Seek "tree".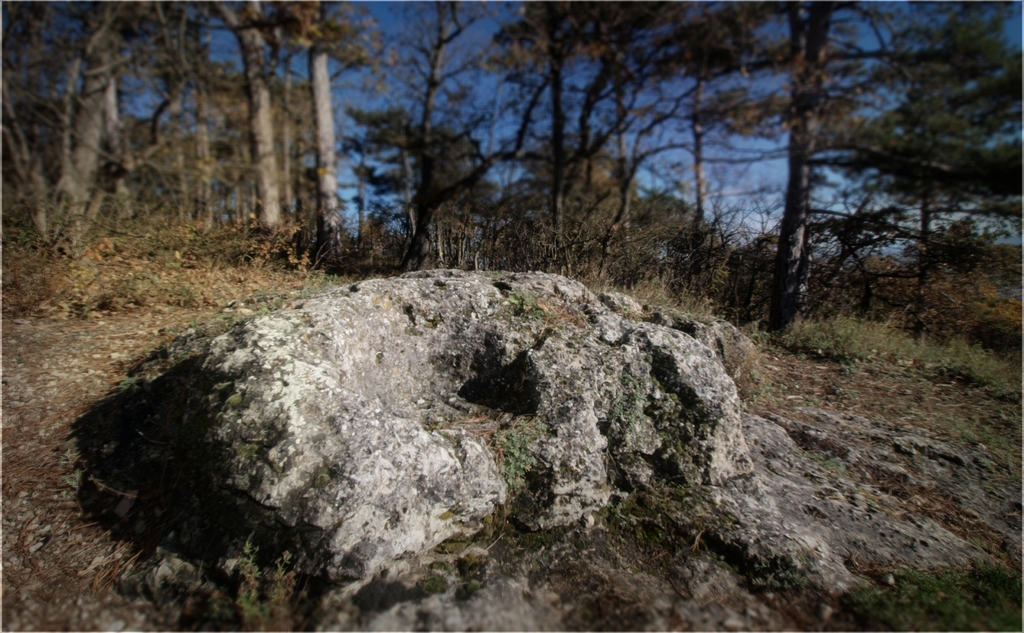
[left=496, top=0, right=691, bottom=251].
